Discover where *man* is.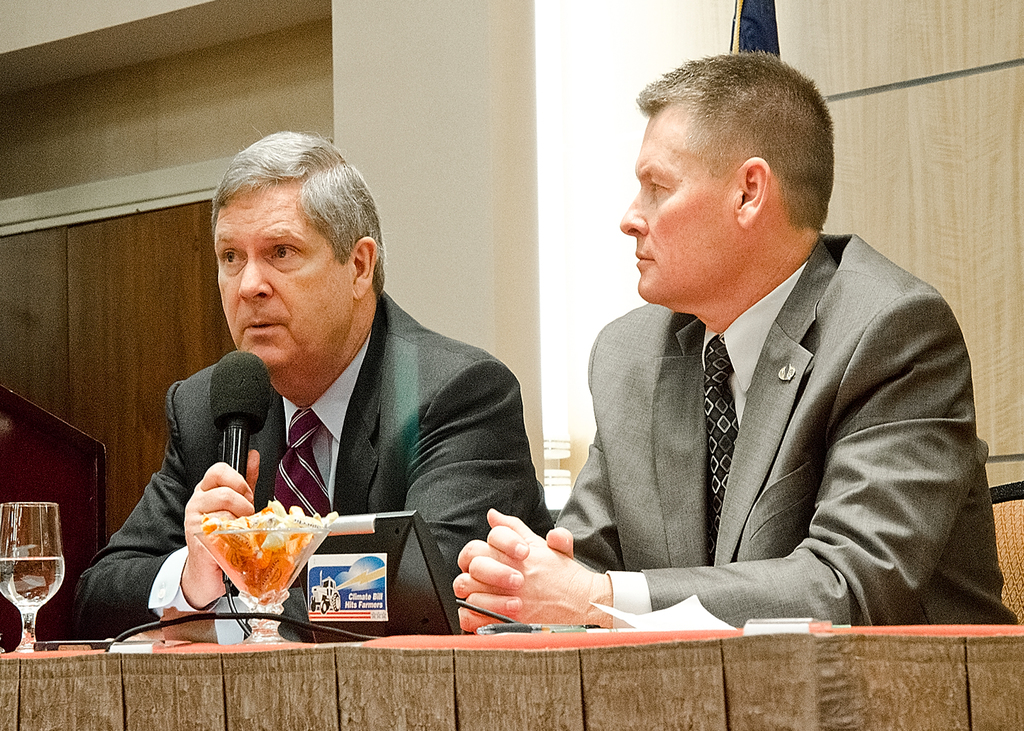
Discovered at x1=451, y1=55, x2=1022, y2=626.
